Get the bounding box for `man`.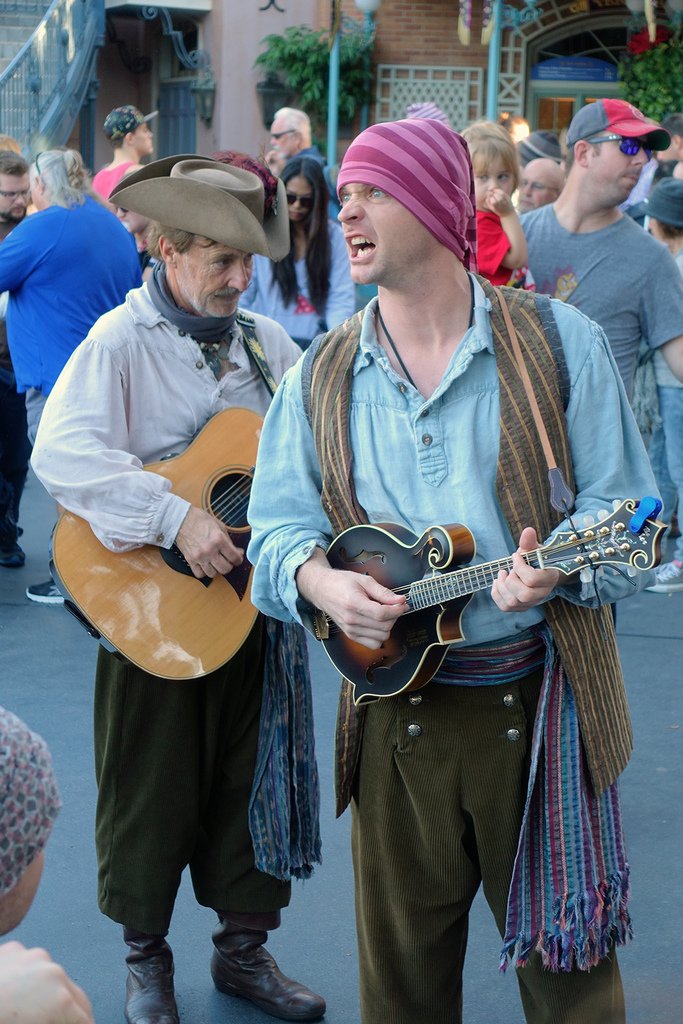
box(651, 111, 682, 178).
